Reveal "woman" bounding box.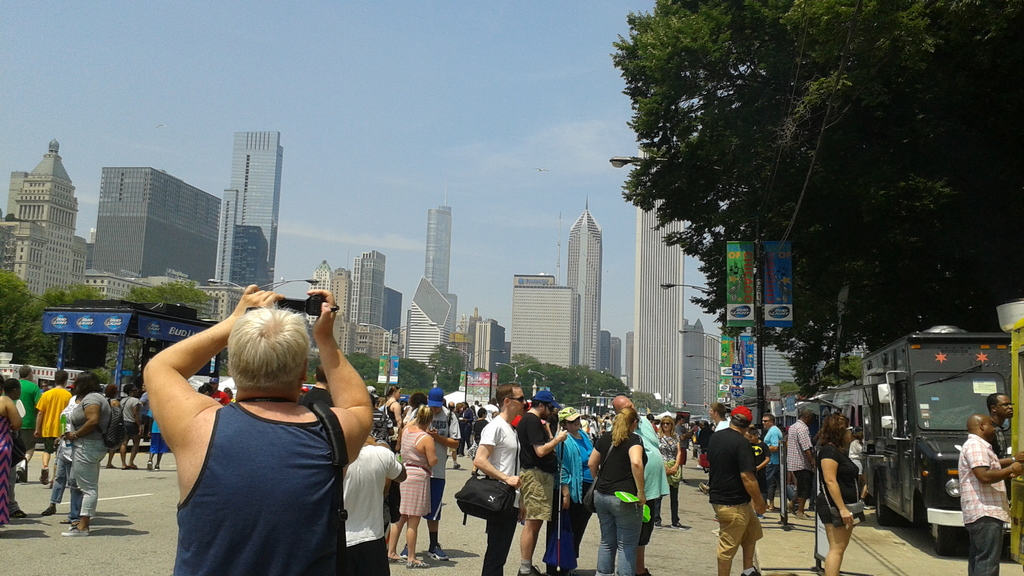
Revealed: (left=650, top=420, right=689, bottom=529).
